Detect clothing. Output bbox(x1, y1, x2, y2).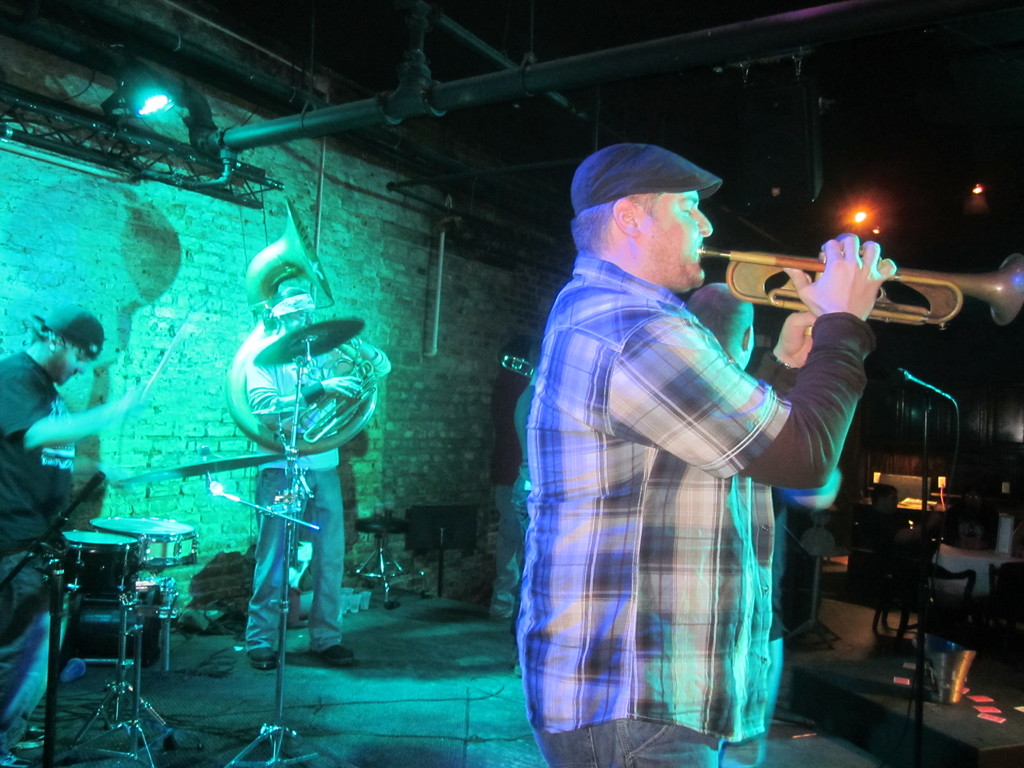
bbox(487, 364, 545, 621).
